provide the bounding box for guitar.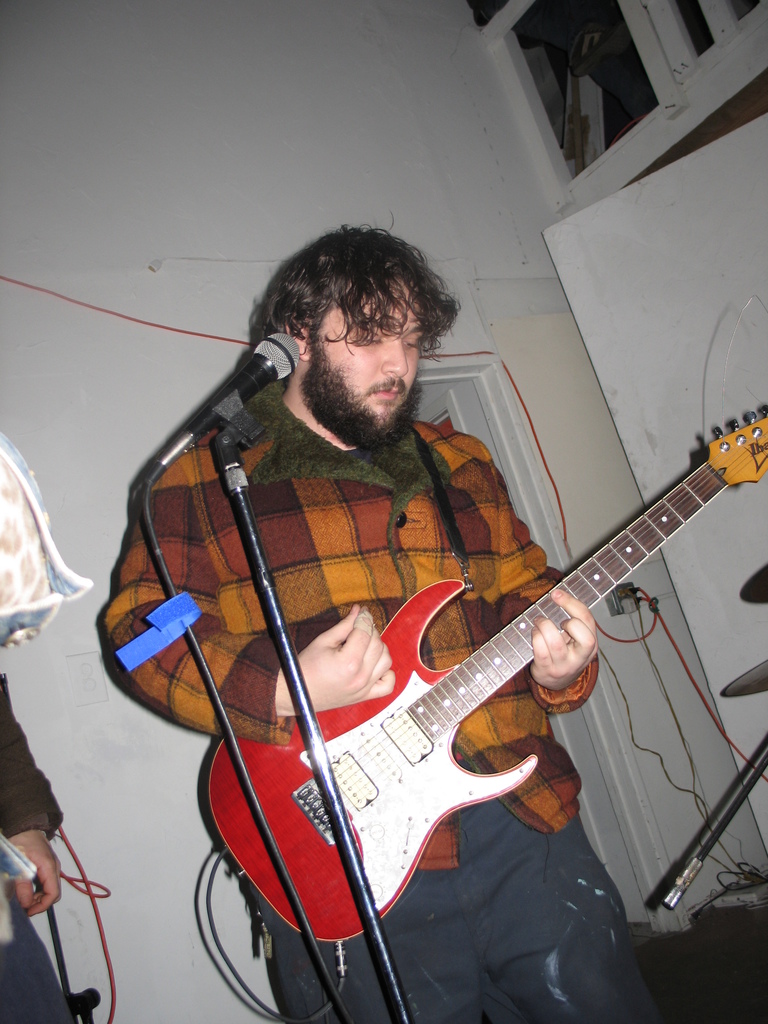
193, 403, 767, 953.
